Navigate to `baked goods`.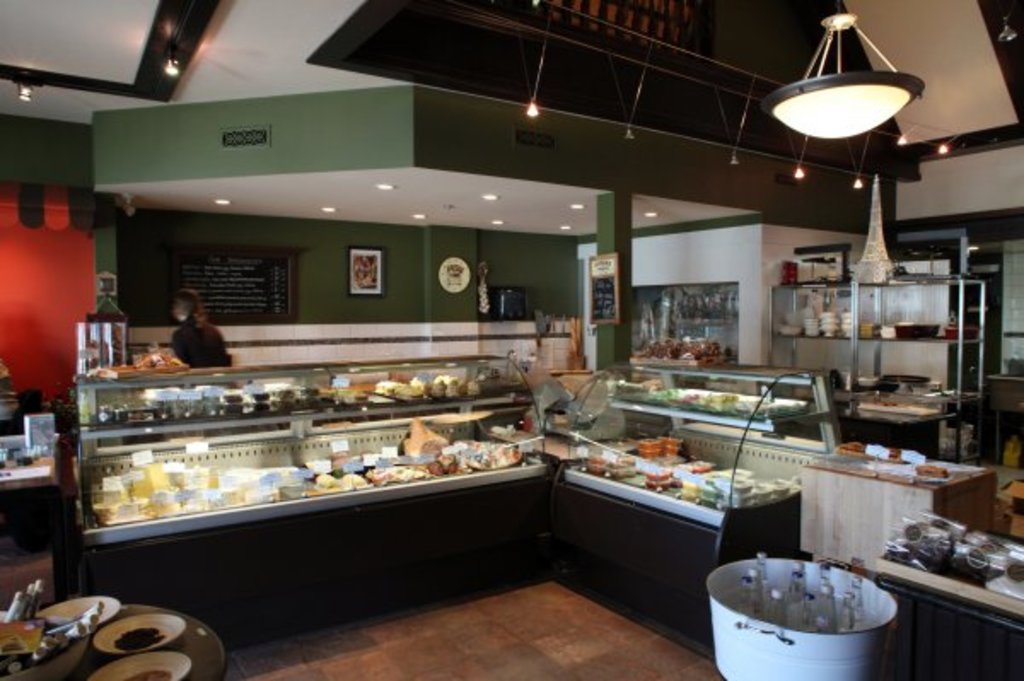
Navigation target: [838, 439, 870, 461].
